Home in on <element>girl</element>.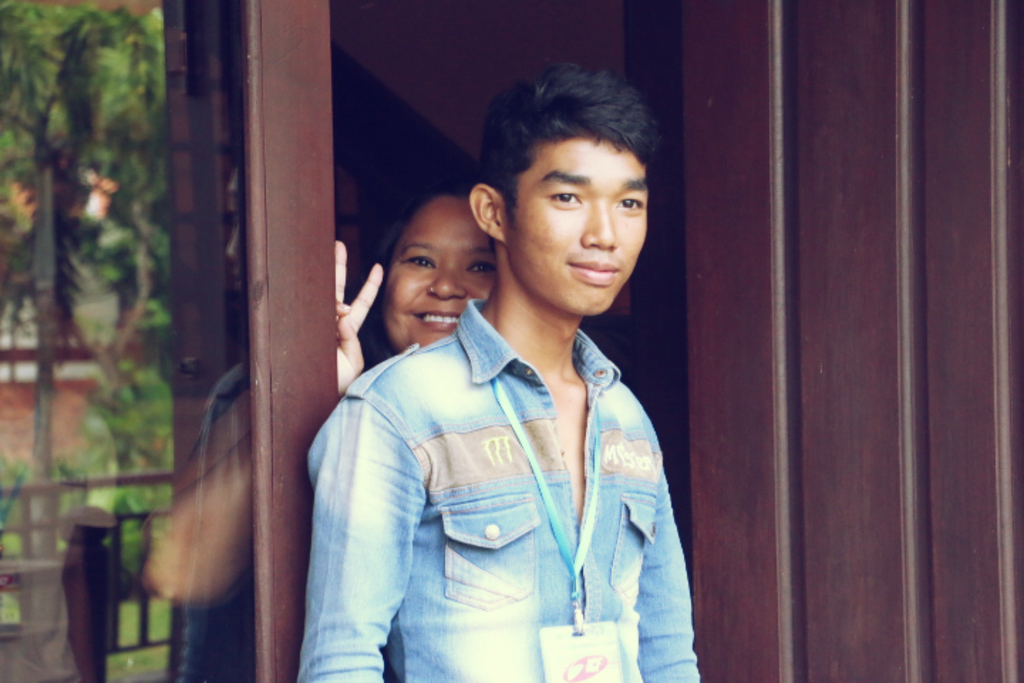
Homed in at box(149, 179, 492, 682).
